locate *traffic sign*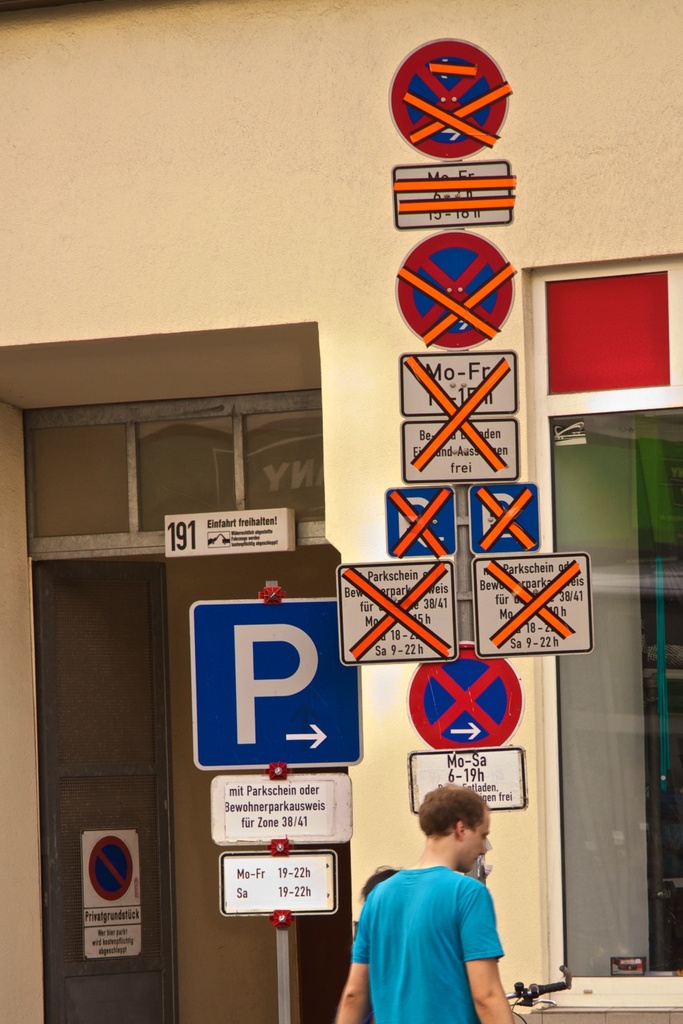
region(408, 649, 525, 750)
